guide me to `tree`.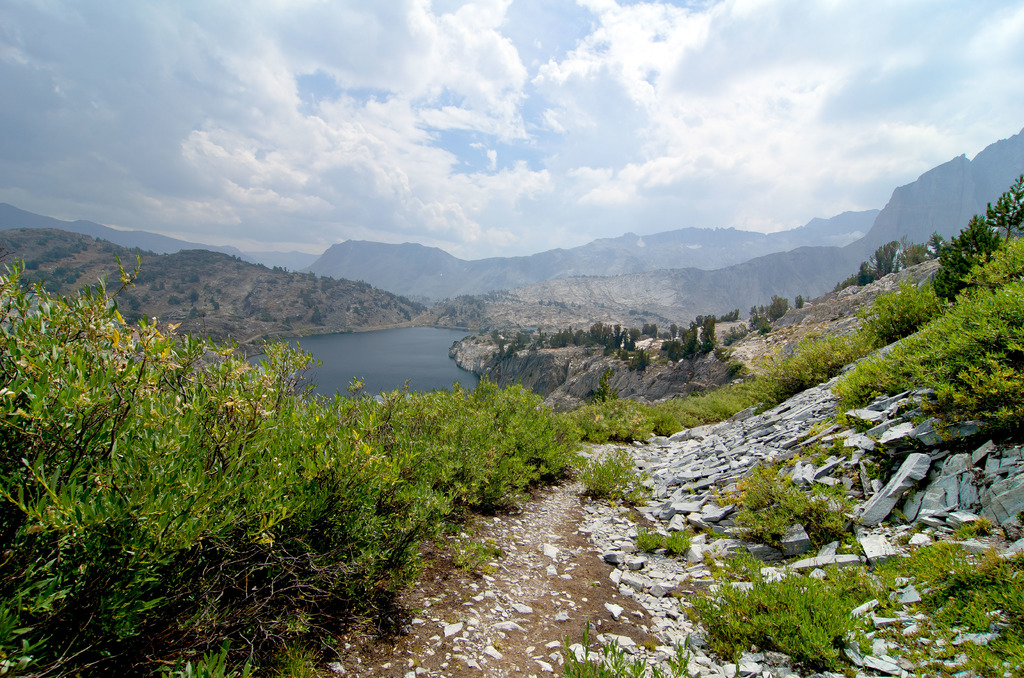
Guidance: {"left": 669, "top": 323, "right": 678, "bottom": 340}.
